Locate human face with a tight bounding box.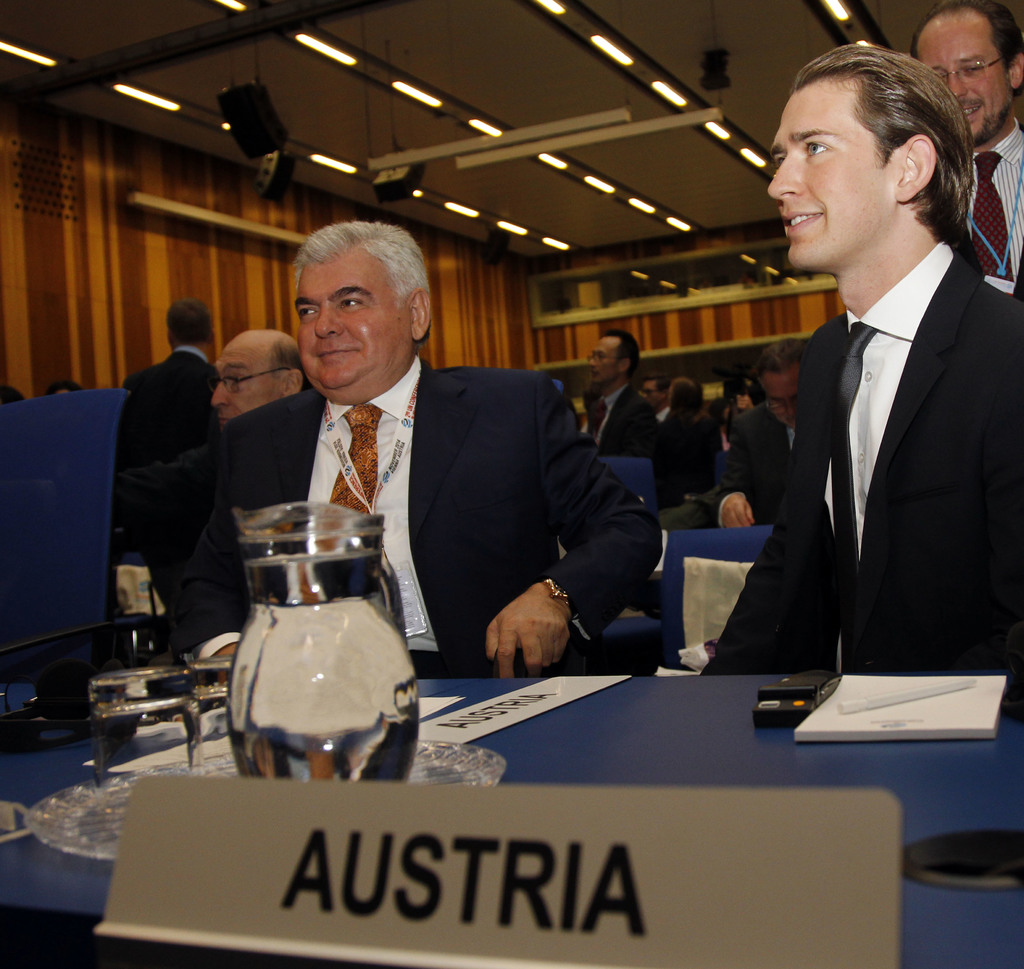
BBox(641, 380, 659, 408).
